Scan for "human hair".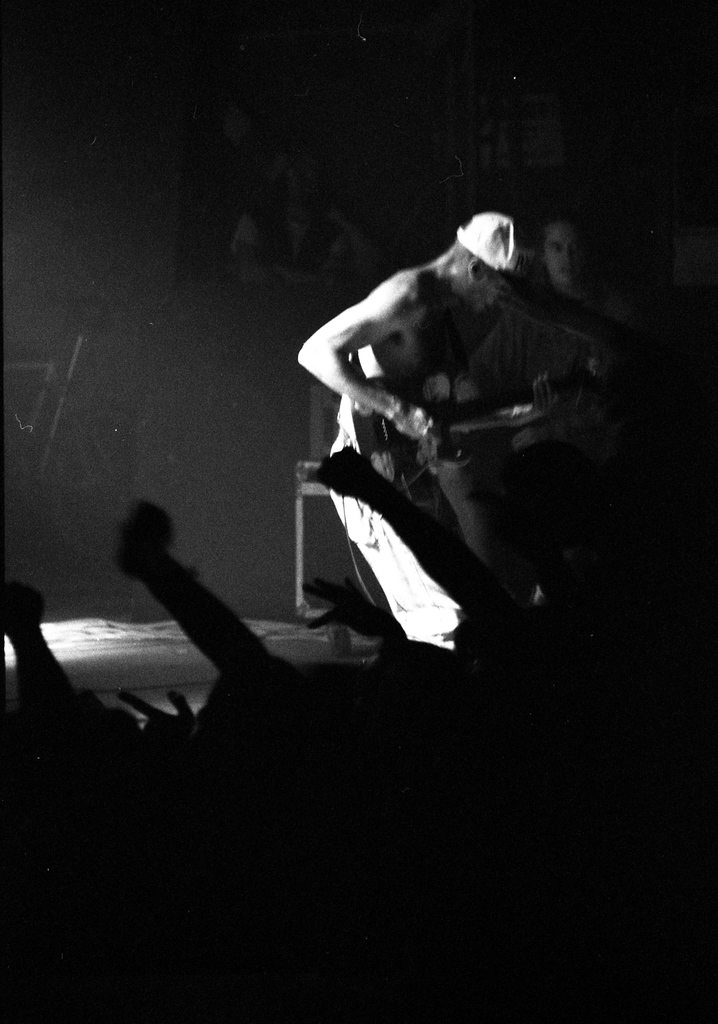
Scan result: <box>445,239,475,279</box>.
